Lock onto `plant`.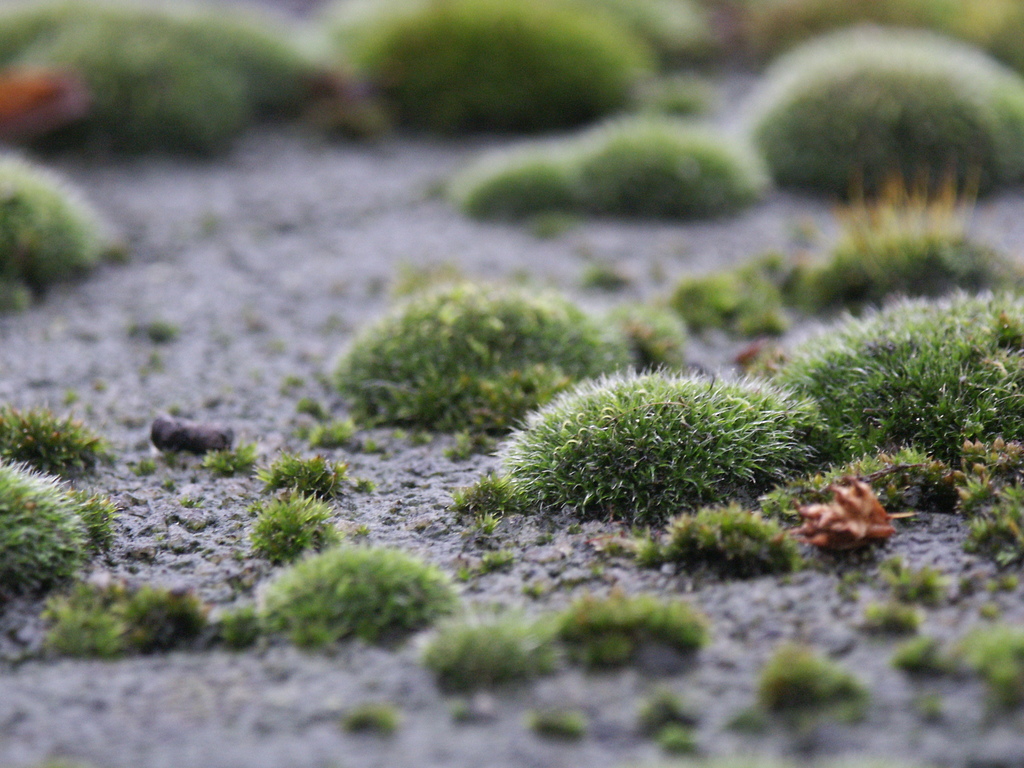
Locked: (644, 268, 785, 344).
